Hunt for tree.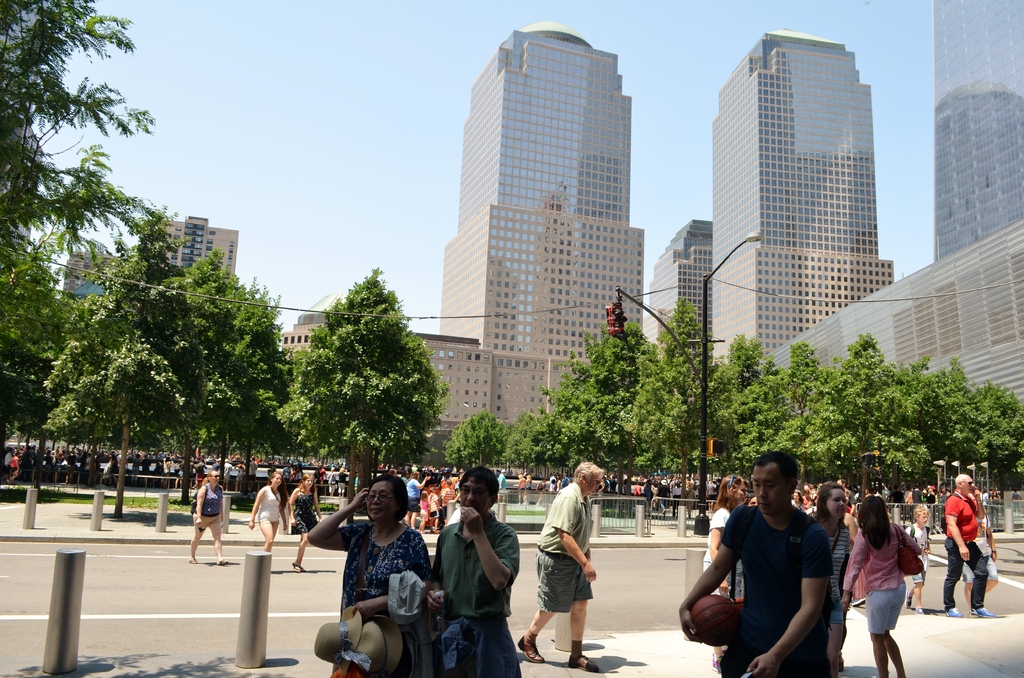
Hunted down at bbox=[636, 305, 742, 495].
